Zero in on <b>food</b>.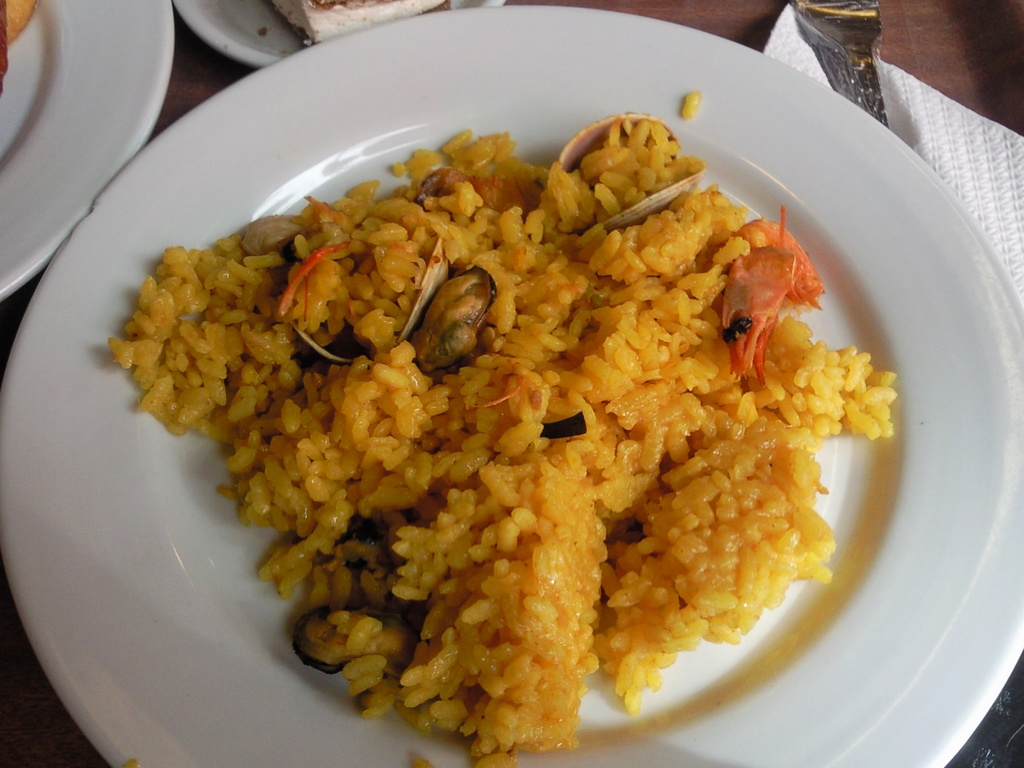
Zeroed in: [left=0, top=0, right=38, bottom=93].
